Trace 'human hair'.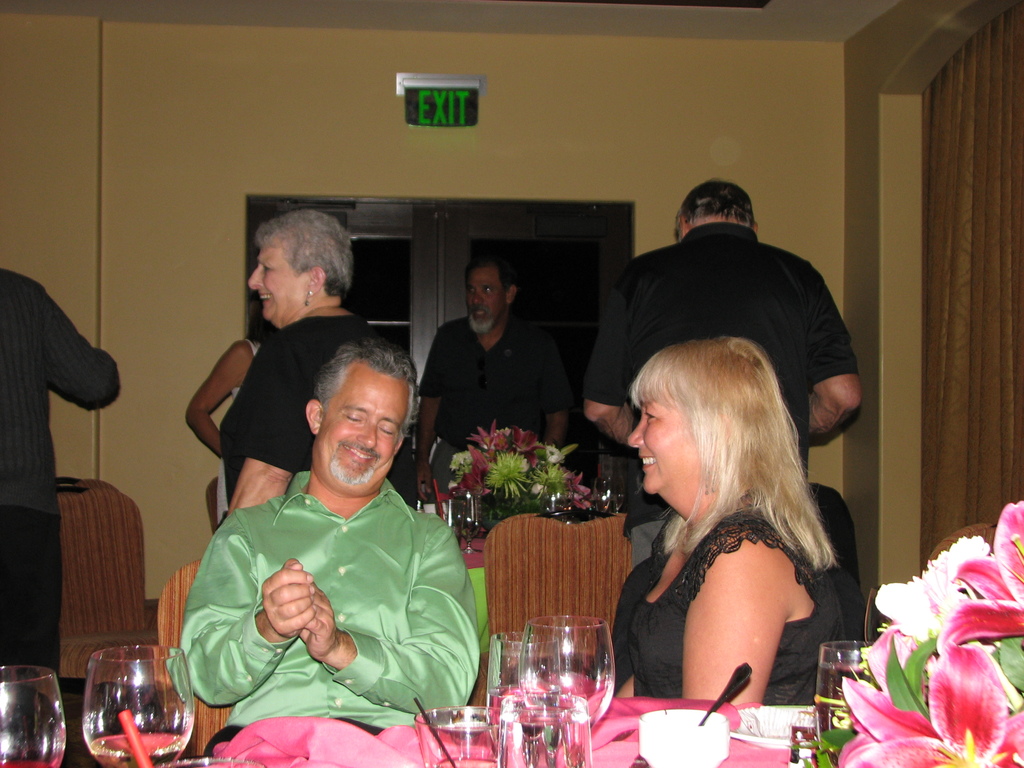
Traced to [467,255,515,288].
